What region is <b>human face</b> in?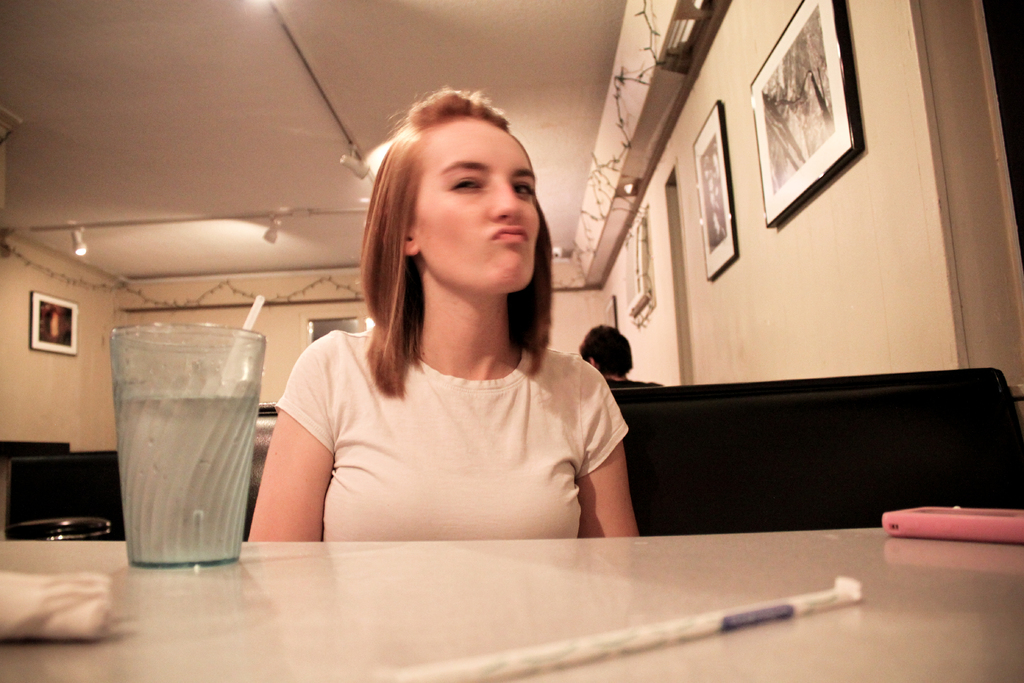
BBox(414, 119, 538, 293).
